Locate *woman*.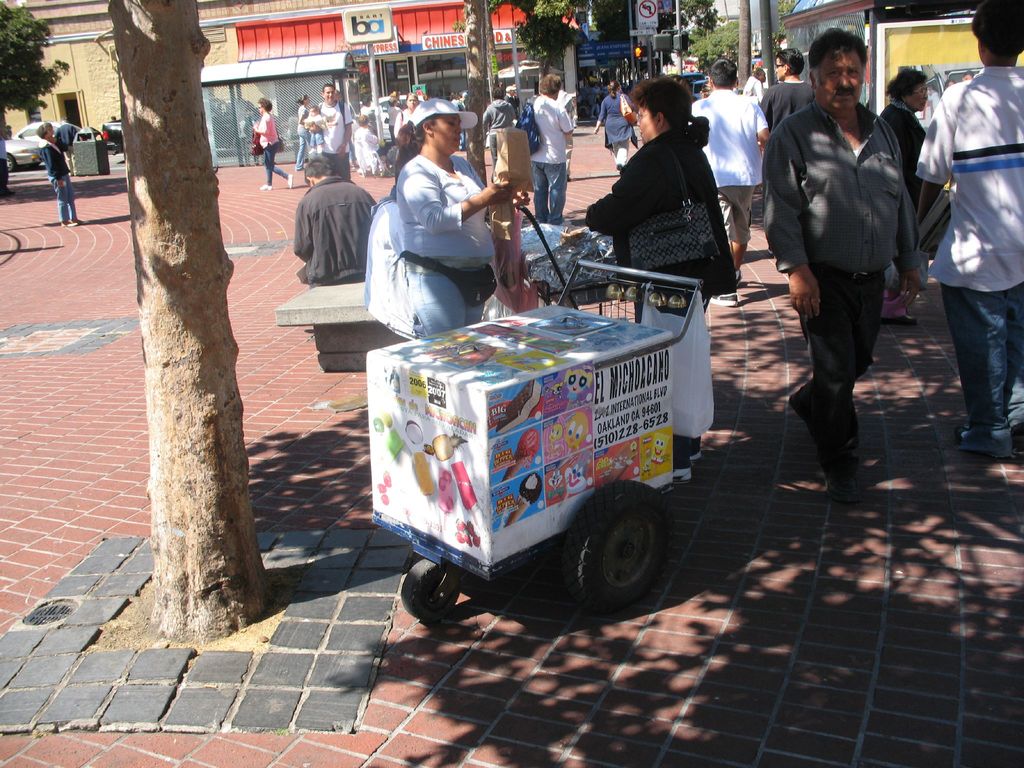
Bounding box: l=390, t=95, r=535, b=343.
